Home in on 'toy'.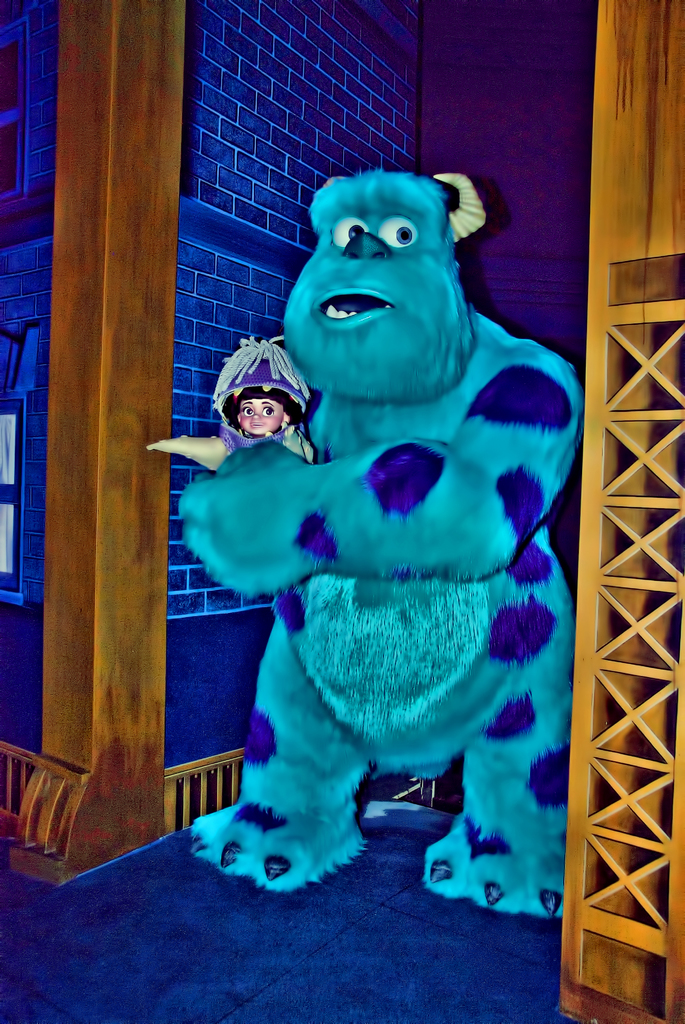
Homed in at <region>165, 169, 592, 909</region>.
